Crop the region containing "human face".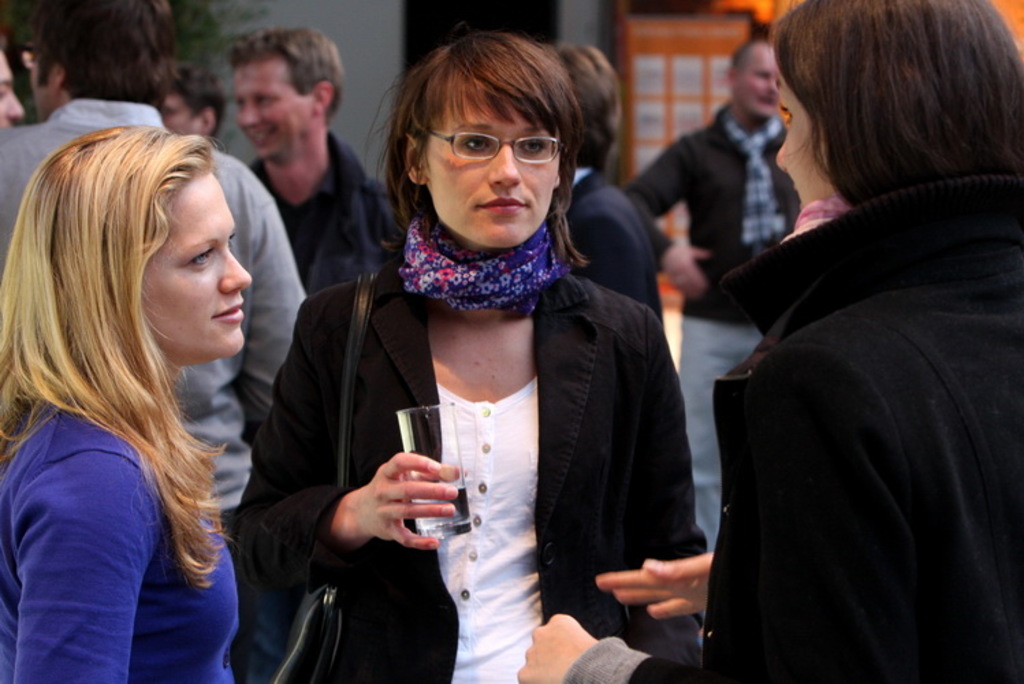
Crop region: l=736, t=47, r=781, b=115.
